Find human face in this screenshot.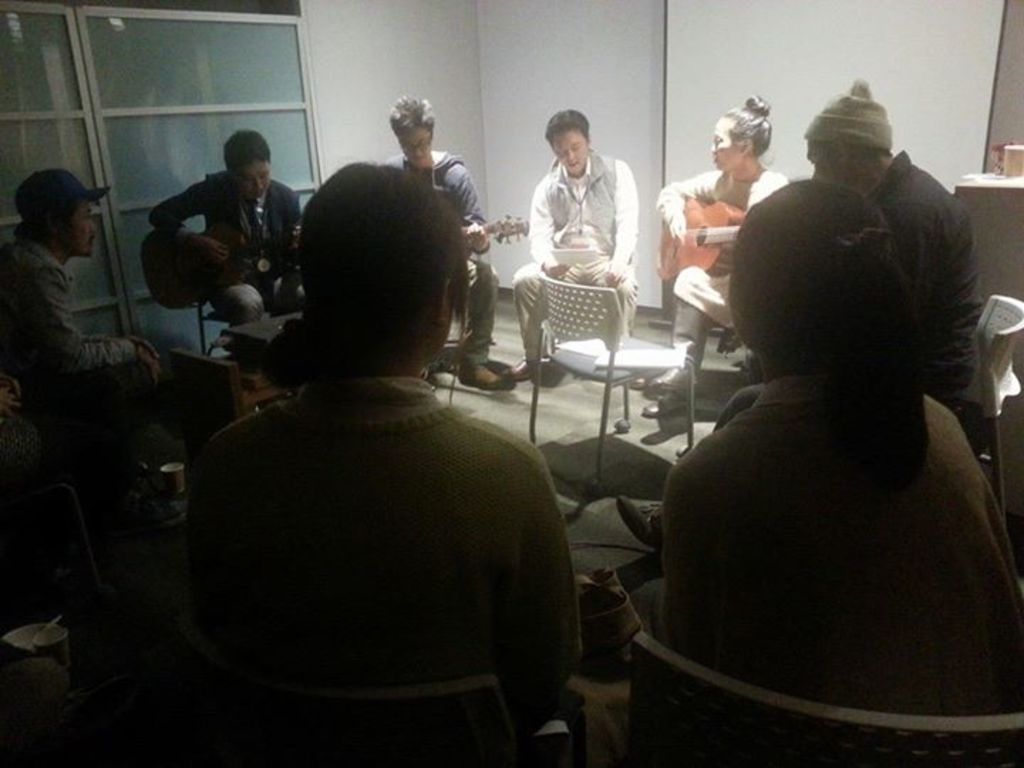
The bounding box for human face is select_region(710, 115, 731, 171).
